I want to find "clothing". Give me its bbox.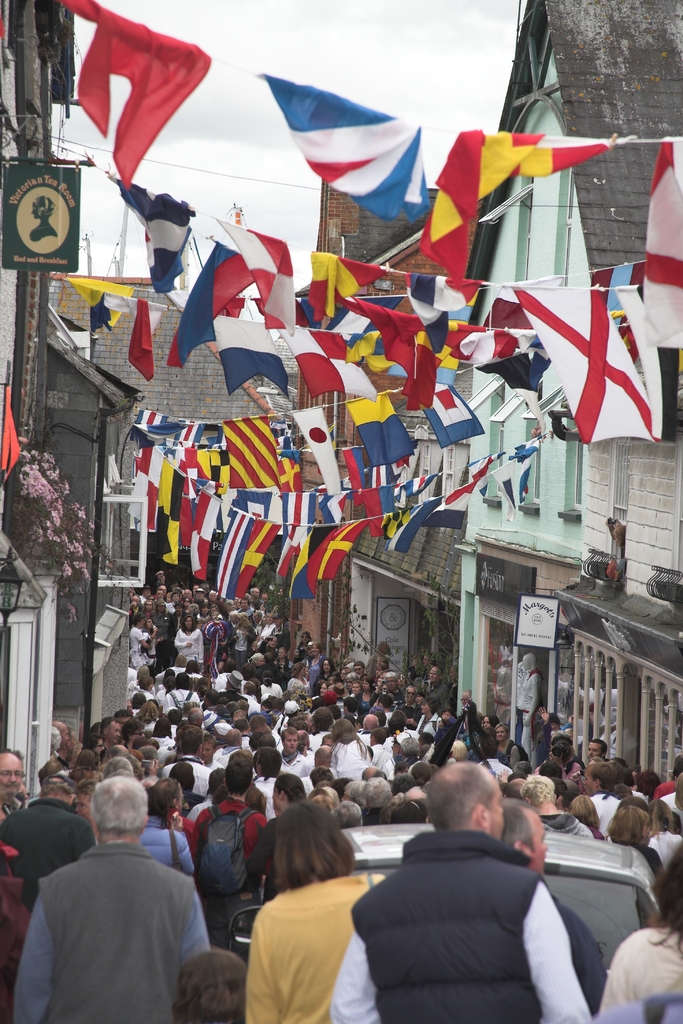
(333, 825, 594, 1020).
